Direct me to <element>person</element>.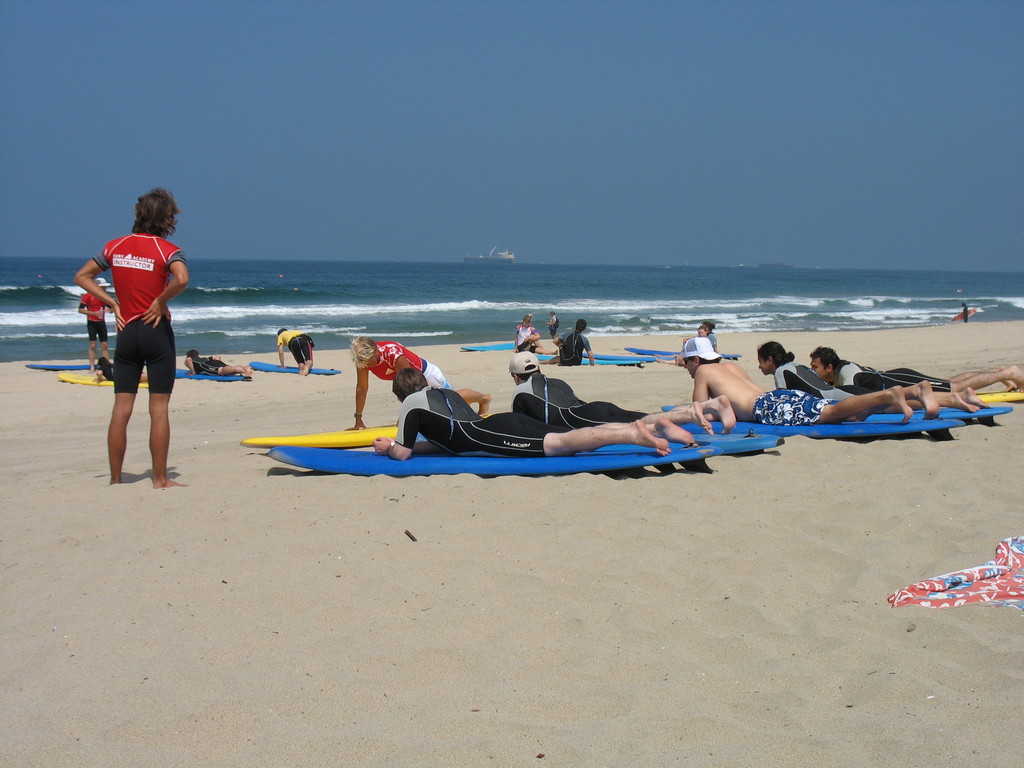
Direction: [83,182,185,486].
